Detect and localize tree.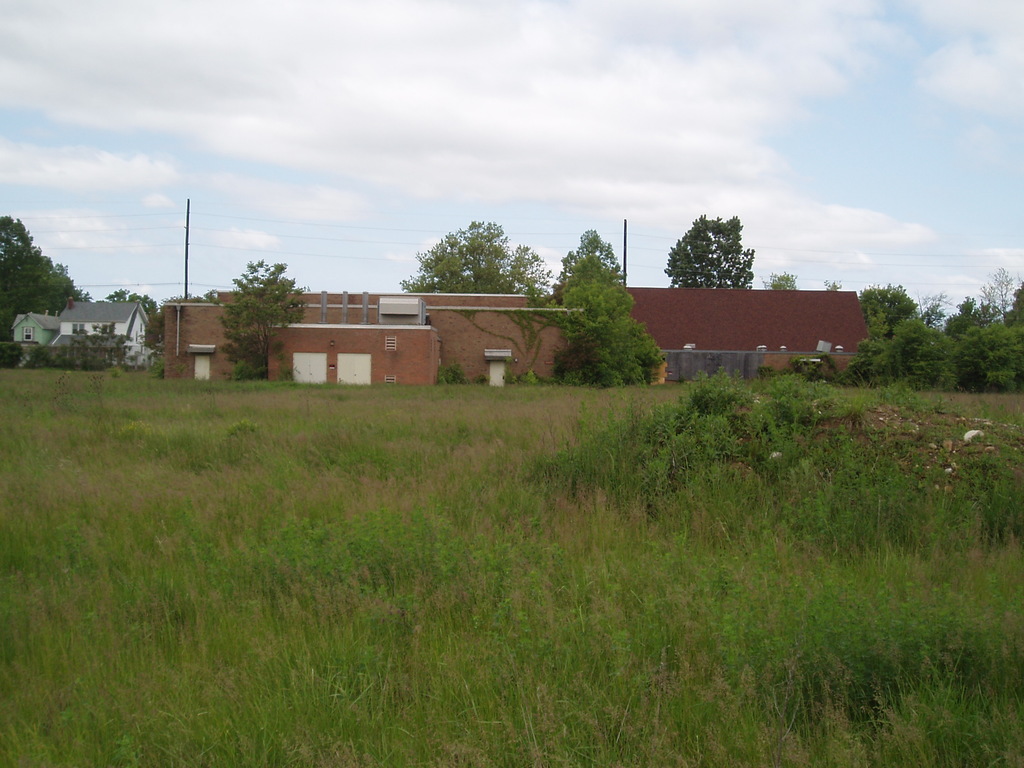
Localized at select_region(858, 278, 920, 386).
